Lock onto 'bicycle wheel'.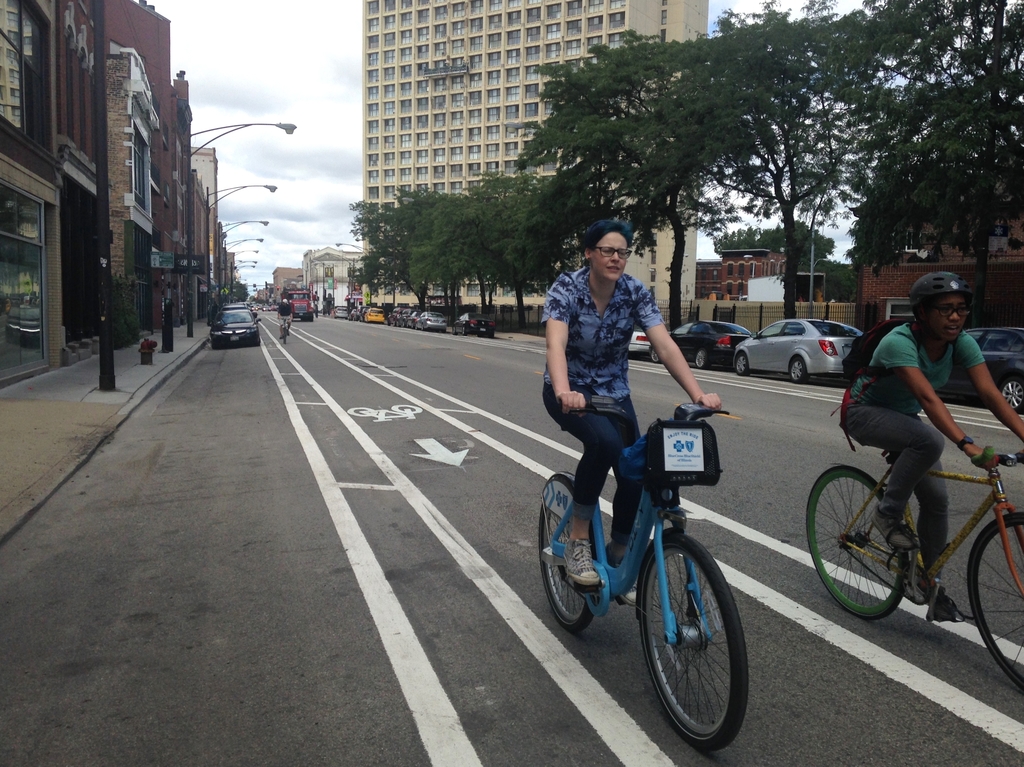
Locked: (x1=636, y1=538, x2=756, y2=746).
